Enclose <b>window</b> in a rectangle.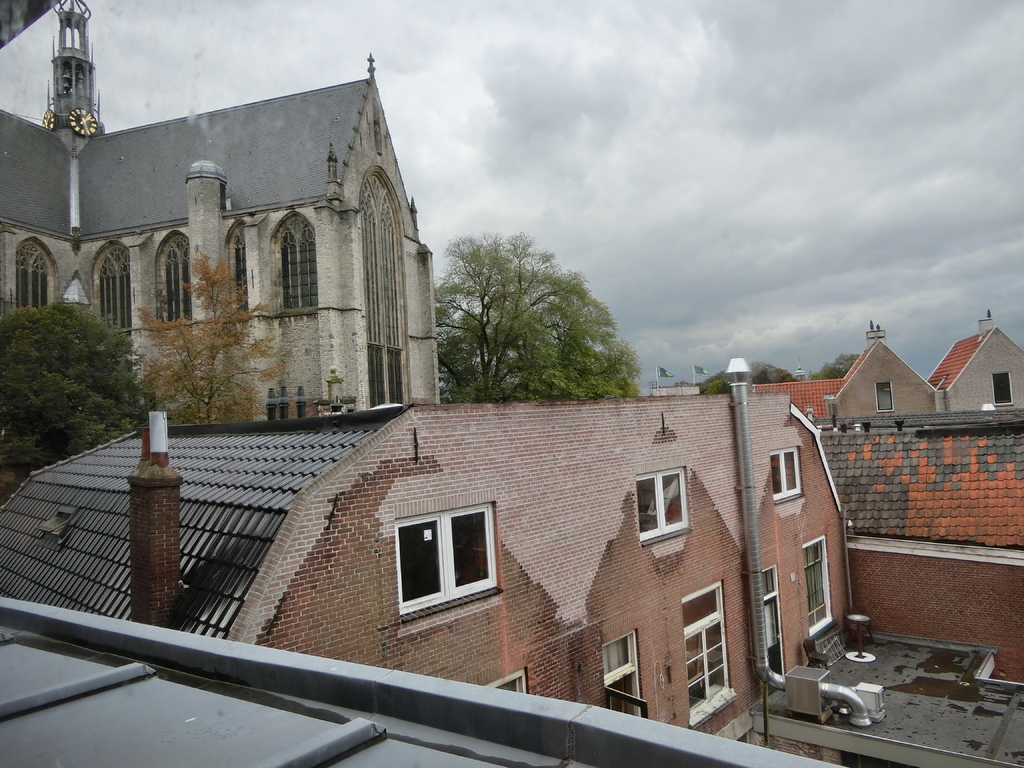
636/468/689/549.
